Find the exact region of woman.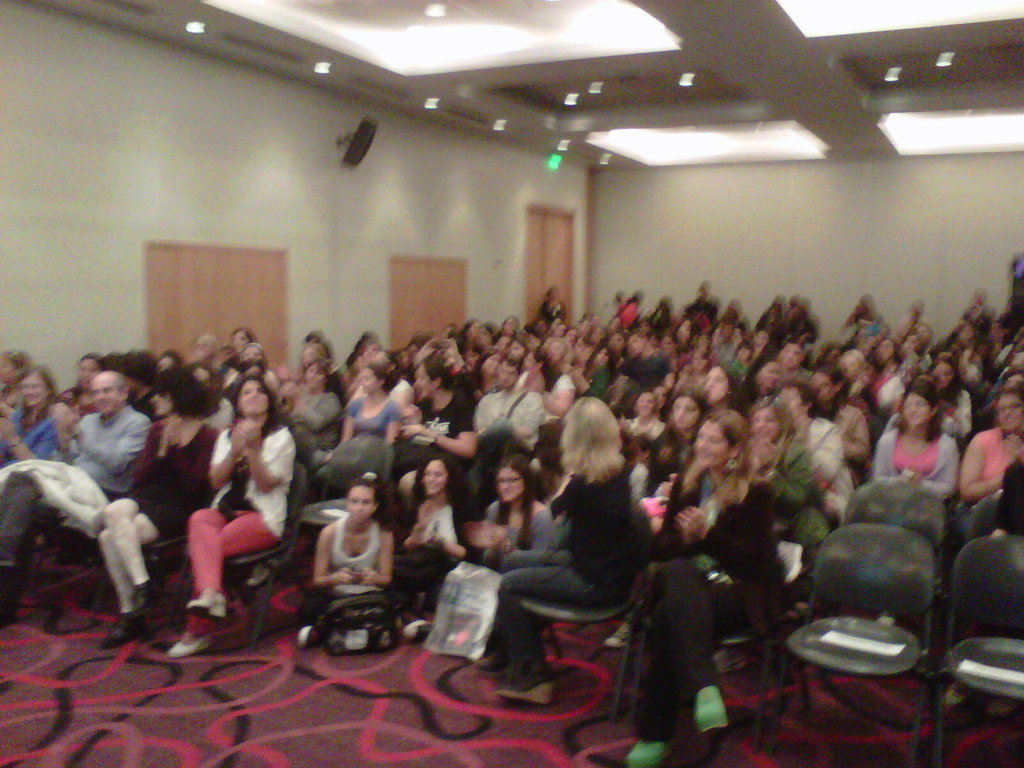
Exact region: {"left": 875, "top": 385, "right": 964, "bottom": 509}.
